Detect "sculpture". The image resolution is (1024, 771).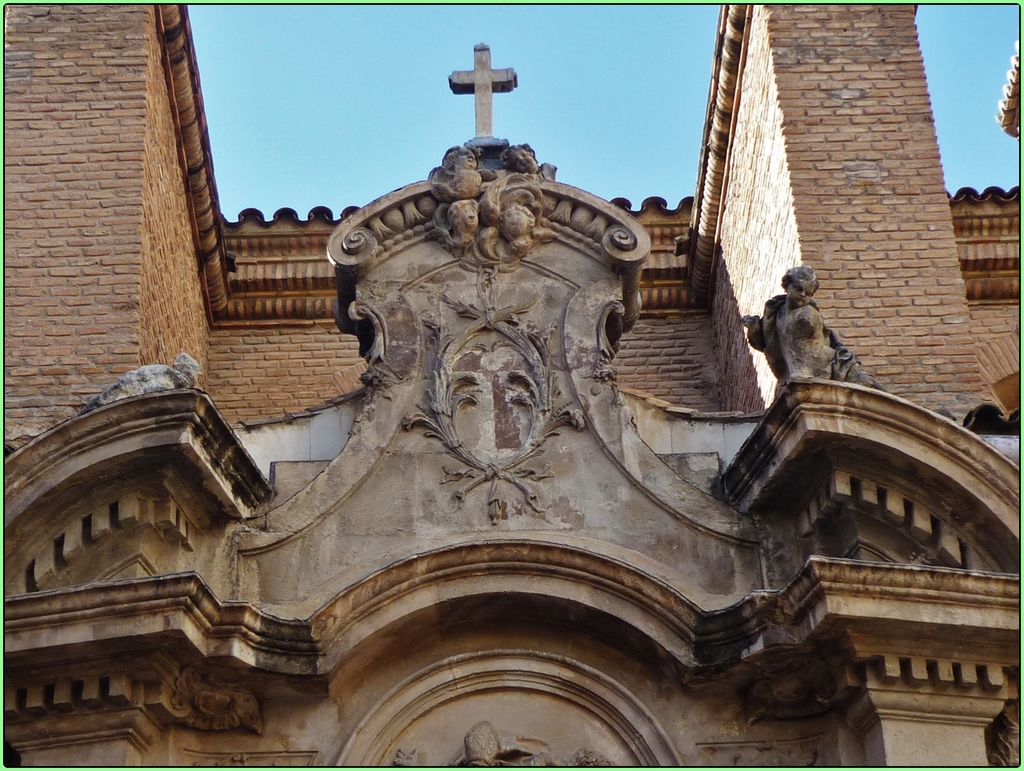
bbox(501, 141, 553, 184).
